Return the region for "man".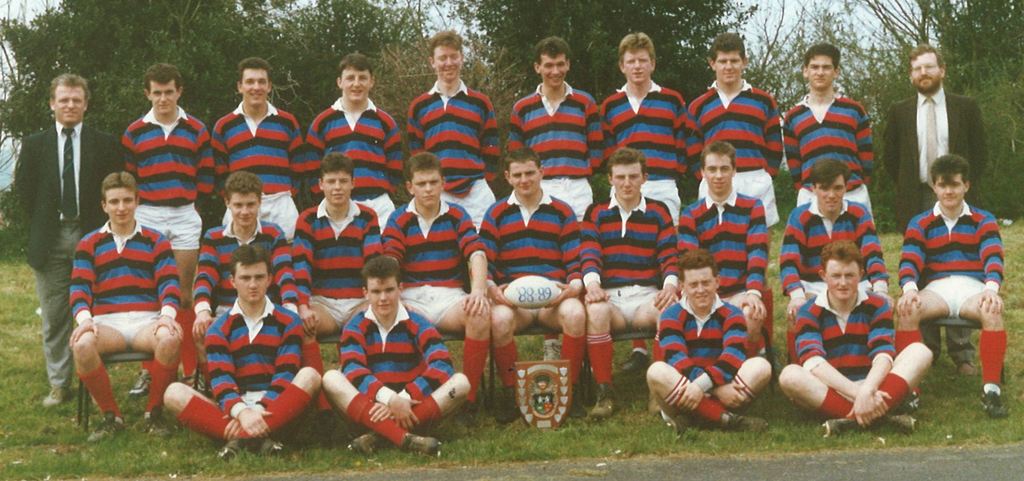
box(779, 37, 879, 230).
